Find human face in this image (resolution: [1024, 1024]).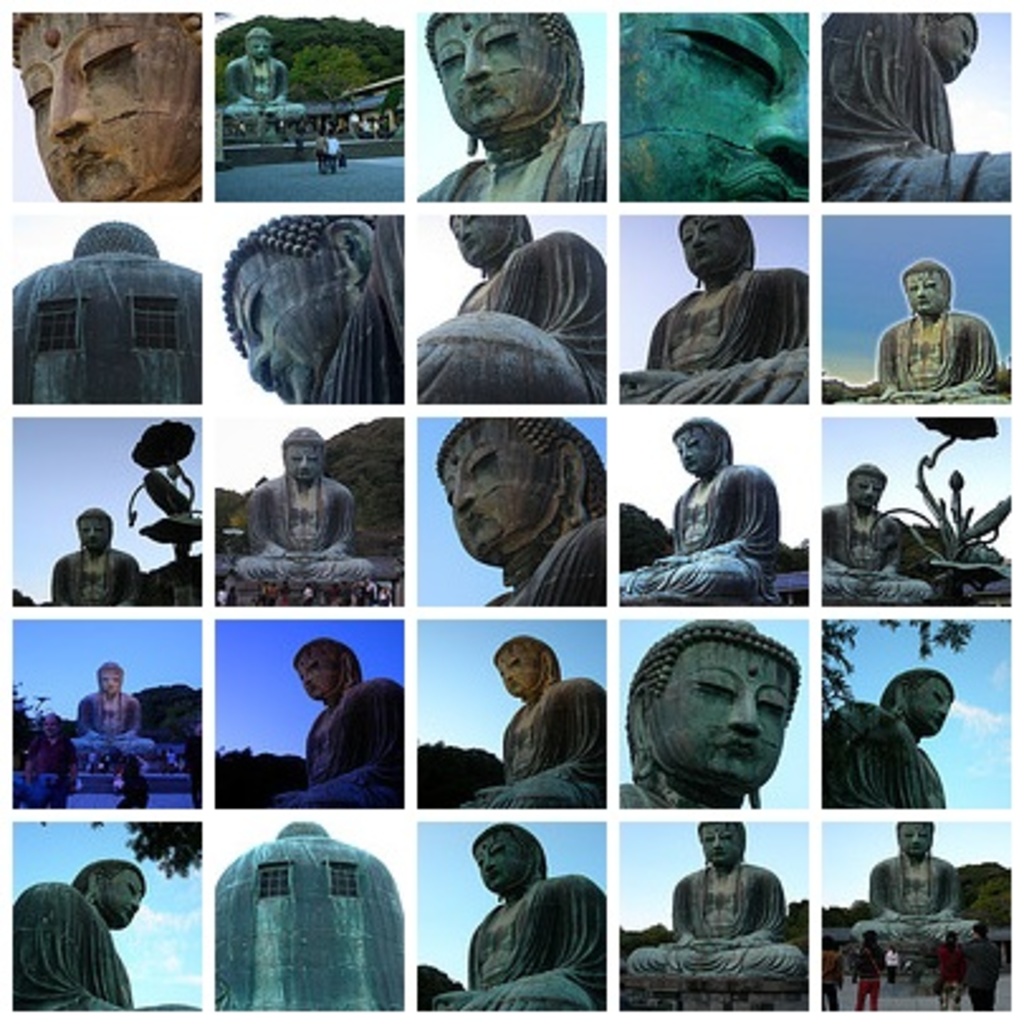
box(703, 827, 741, 865).
